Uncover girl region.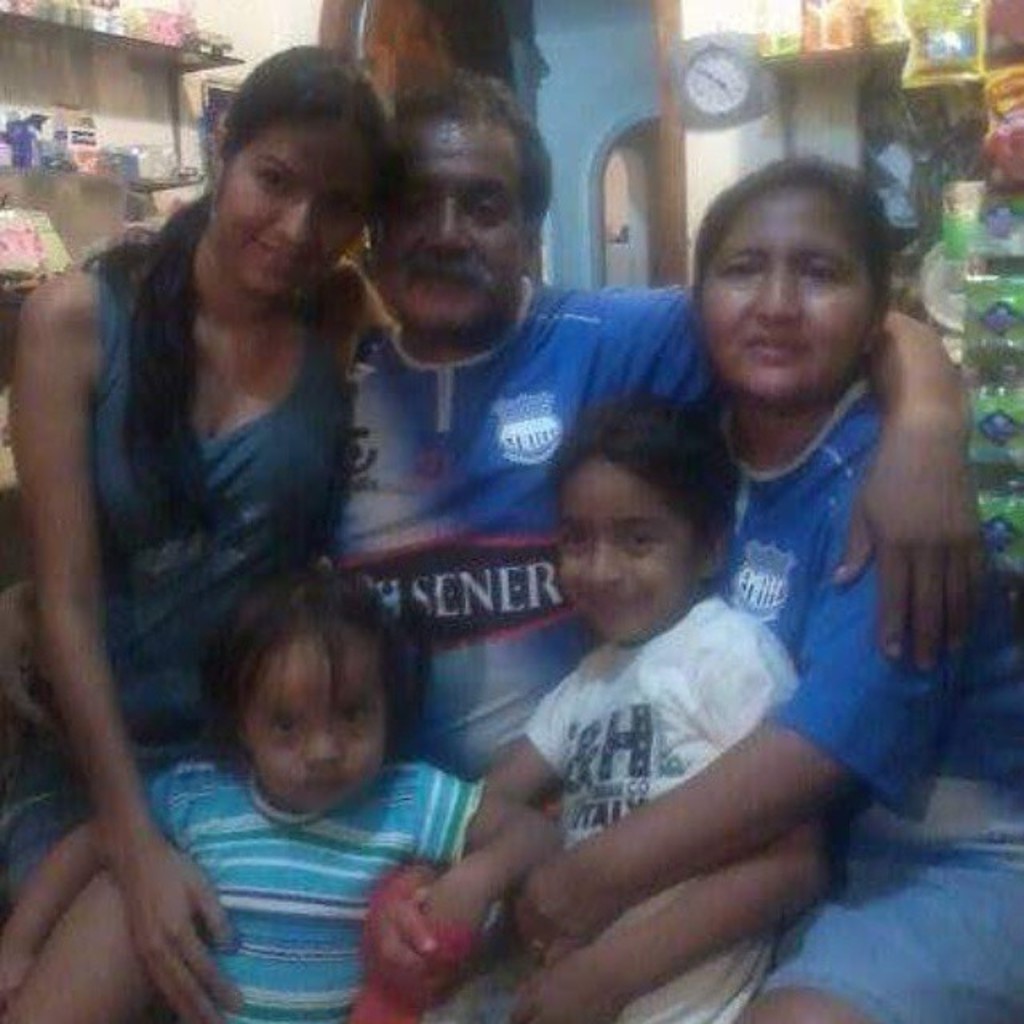
Uncovered: 0 560 570 1022.
